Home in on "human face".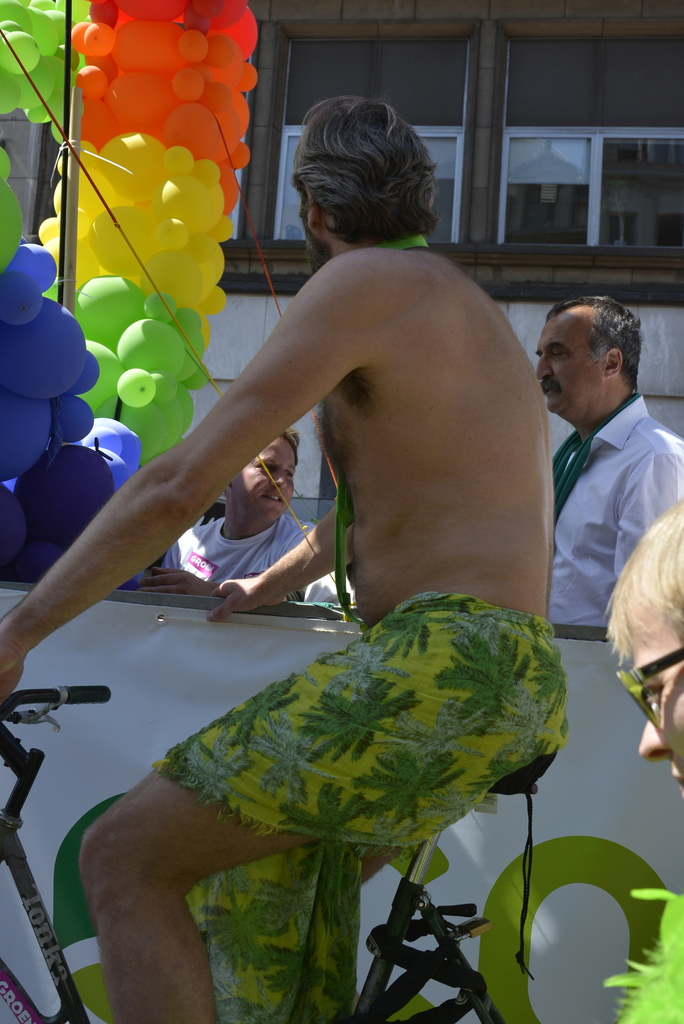
Homed in at rect(536, 307, 605, 412).
